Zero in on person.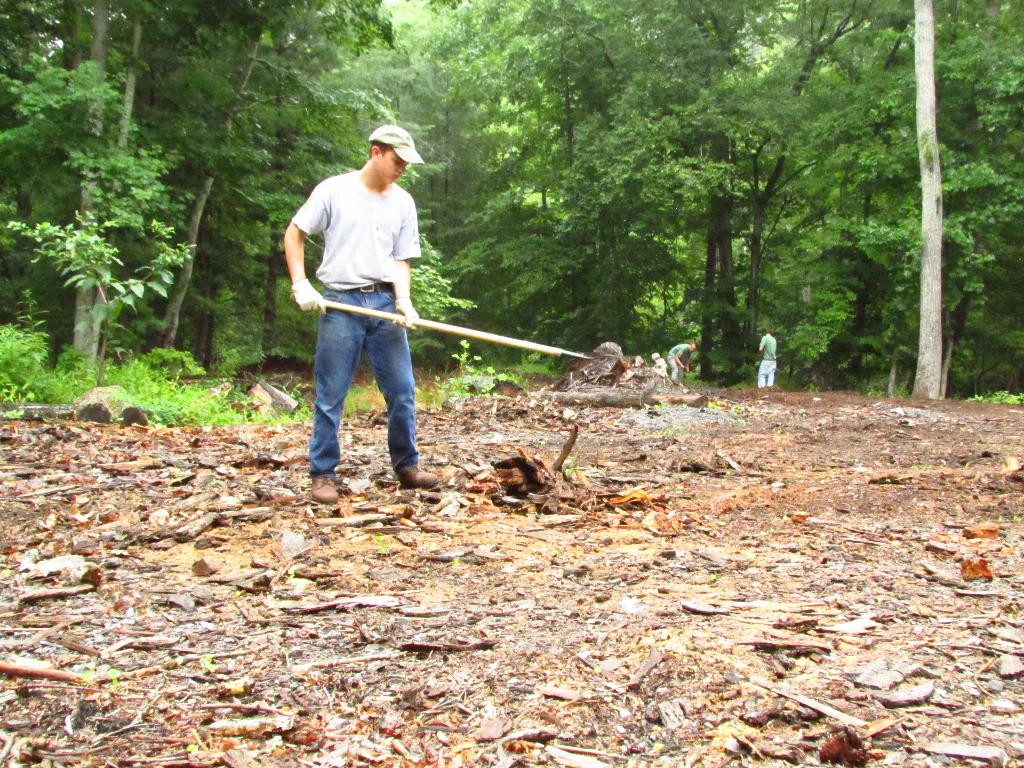
Zeroed in: x1=651, y1=352, x2=664, y2=378.
